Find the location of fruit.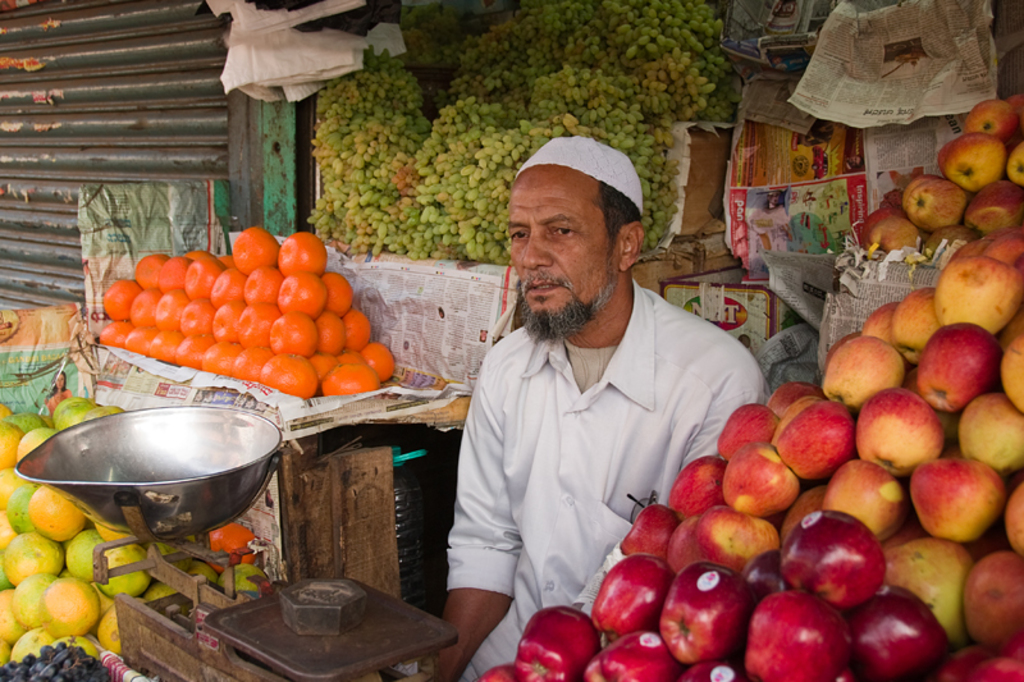
Location: <region>870, 203, 923, 258</region>.
